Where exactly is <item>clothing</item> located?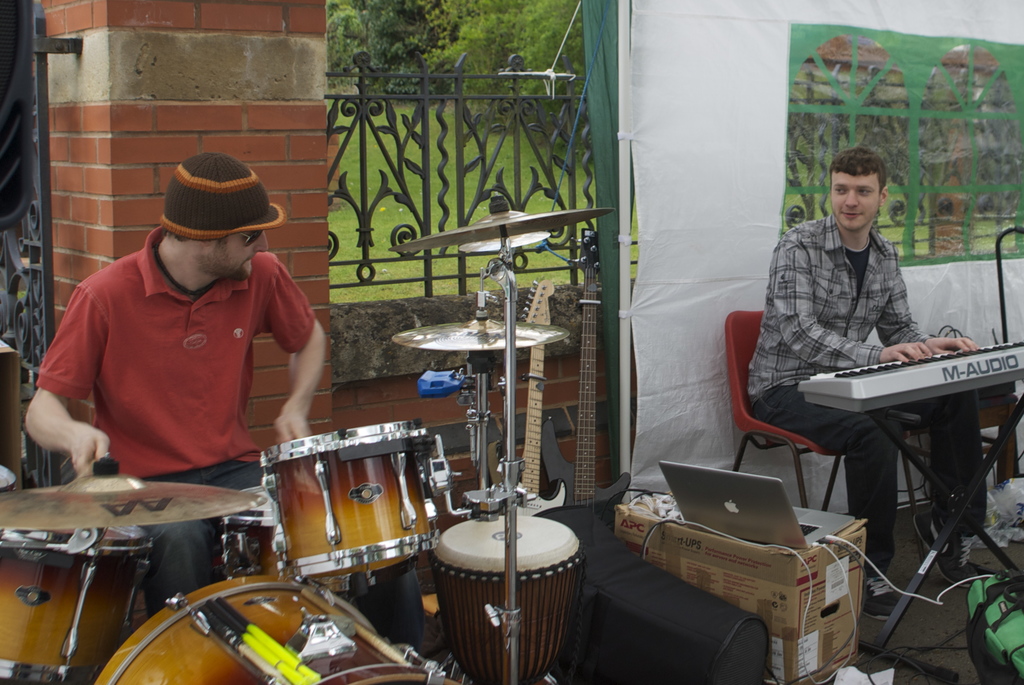
Its bounding box is left=744, top=204, right=984, bottom=588.
